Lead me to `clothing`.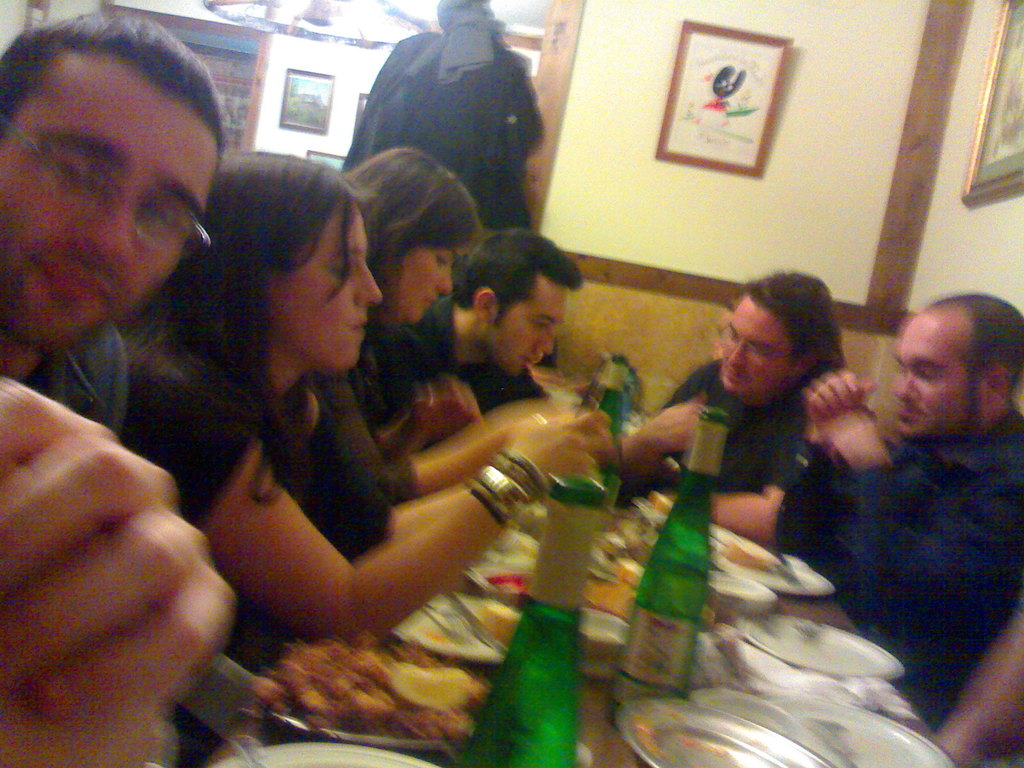
Lead to <region>338, 0, 552, 246</region>.
